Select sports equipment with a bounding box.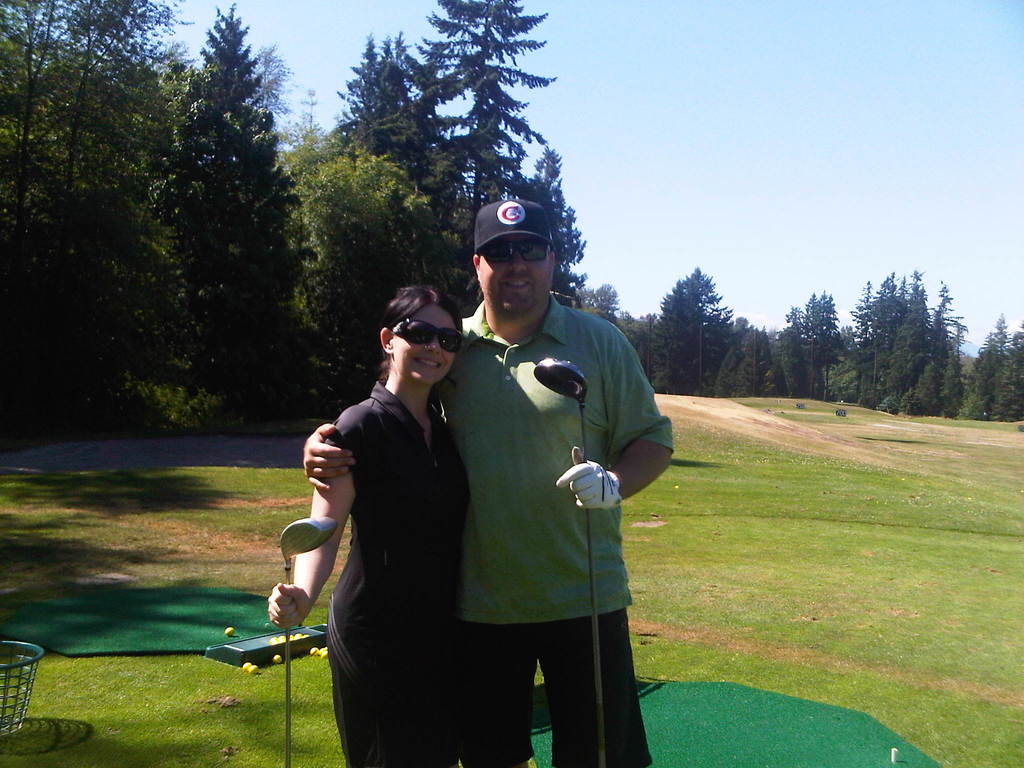
crop(223, 626, 235, 636).
